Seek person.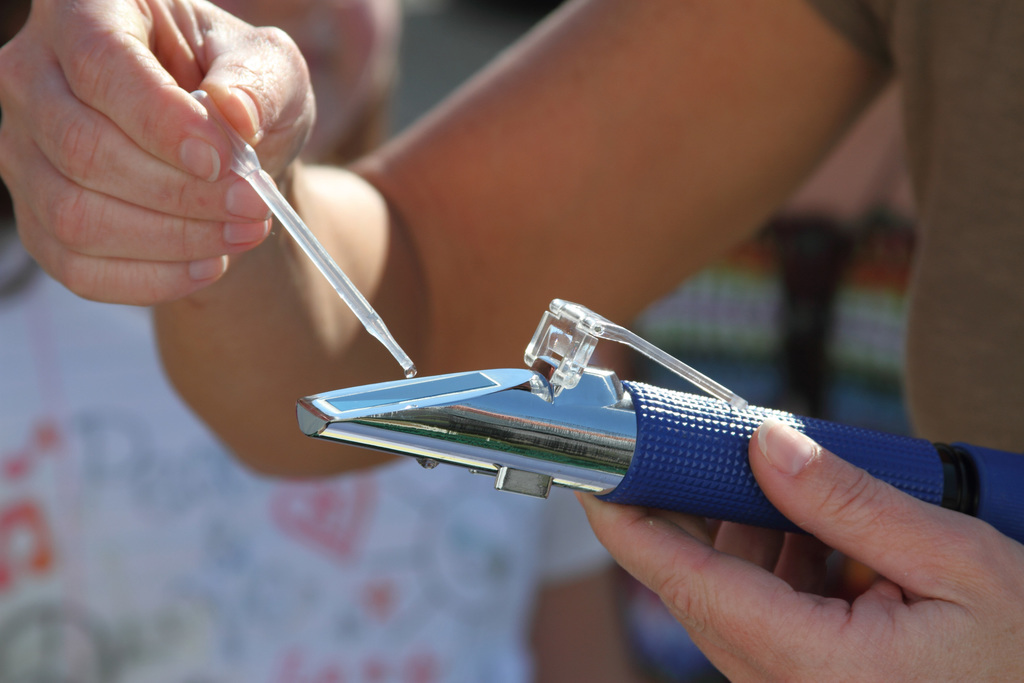
bbox=[0, 0, 1023, 682].
